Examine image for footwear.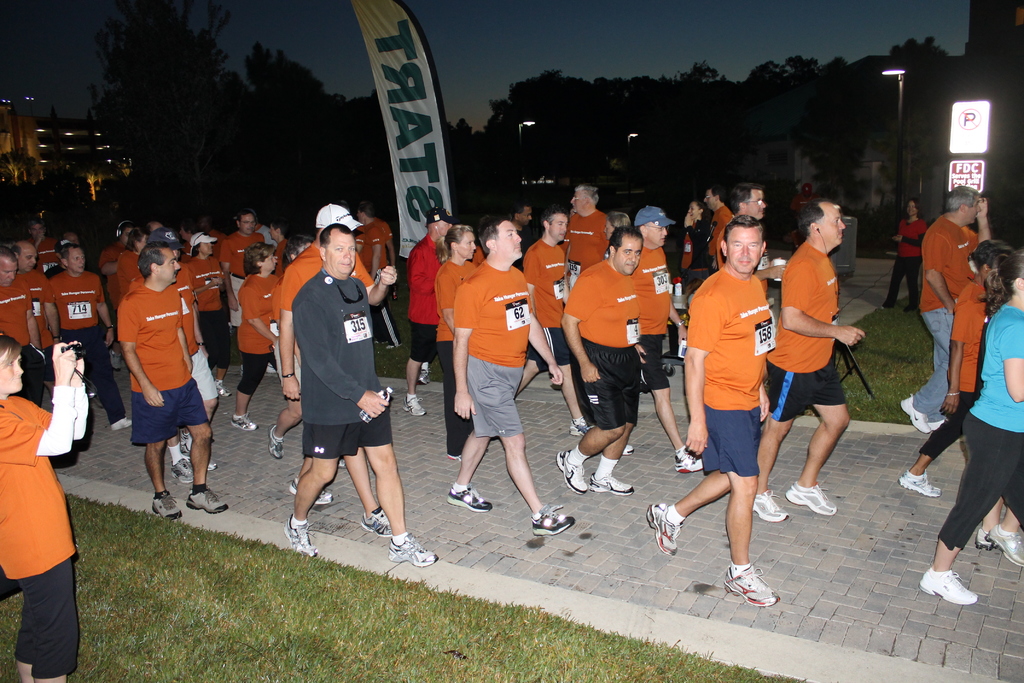
Examination result: bbox=(181, 436, 218, 470).
